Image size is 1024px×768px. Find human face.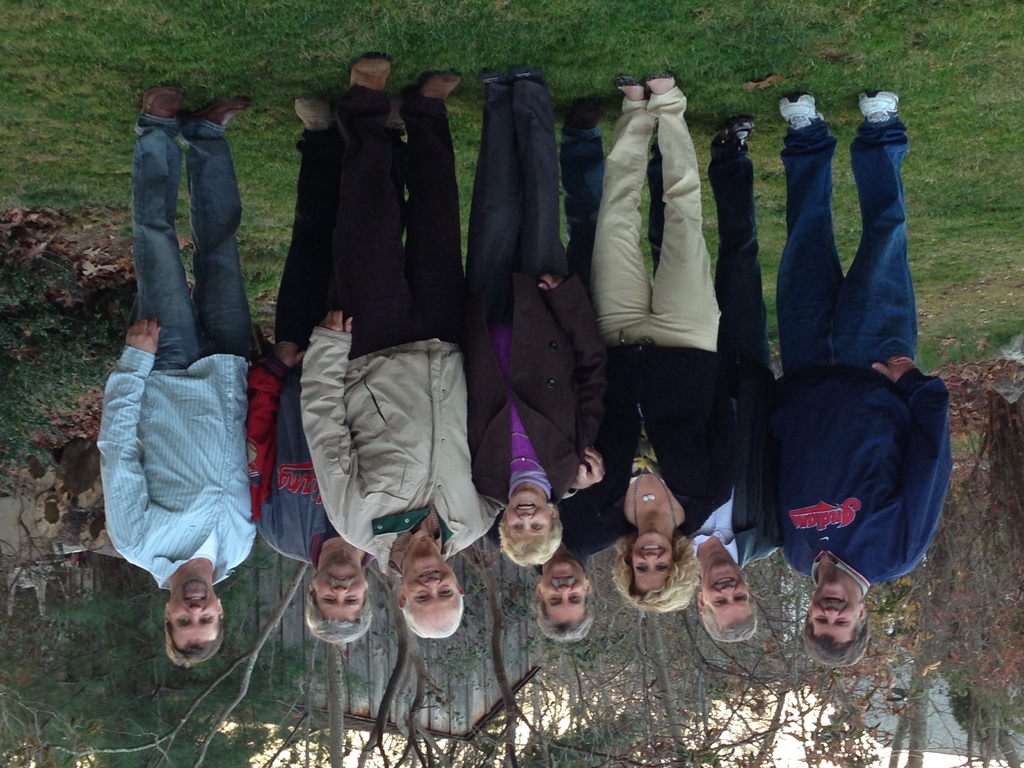
[left=169, top=573, right=216, bottom=645].
